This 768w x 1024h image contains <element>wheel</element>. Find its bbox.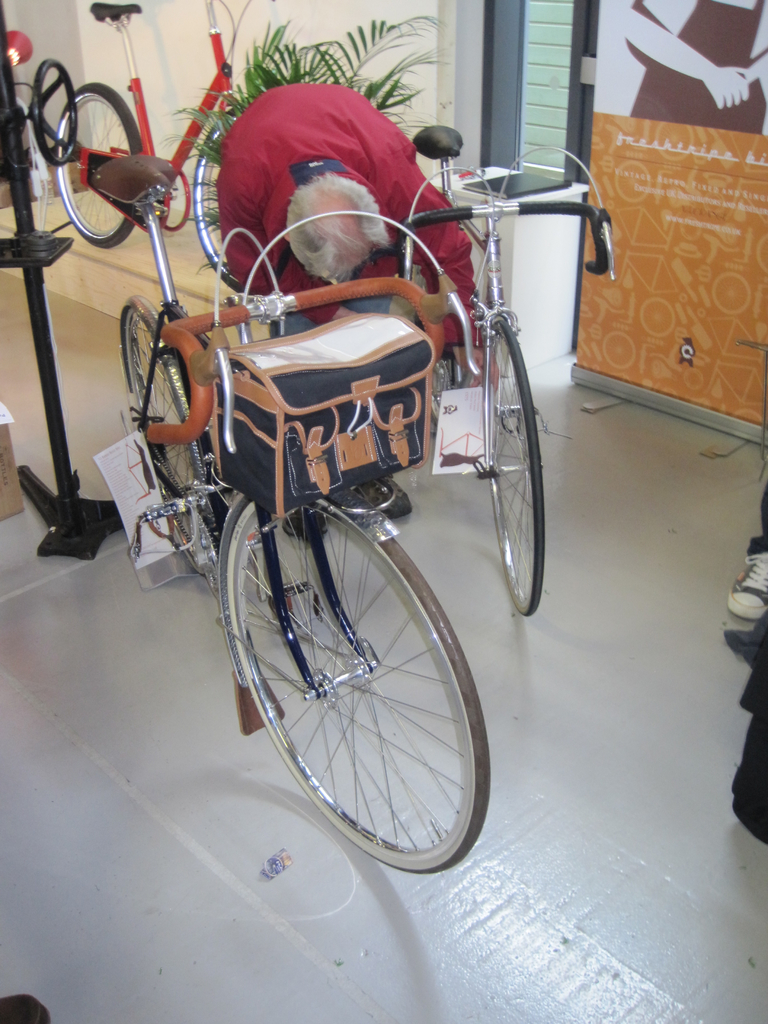
detection(124, 307, 217, 575).
